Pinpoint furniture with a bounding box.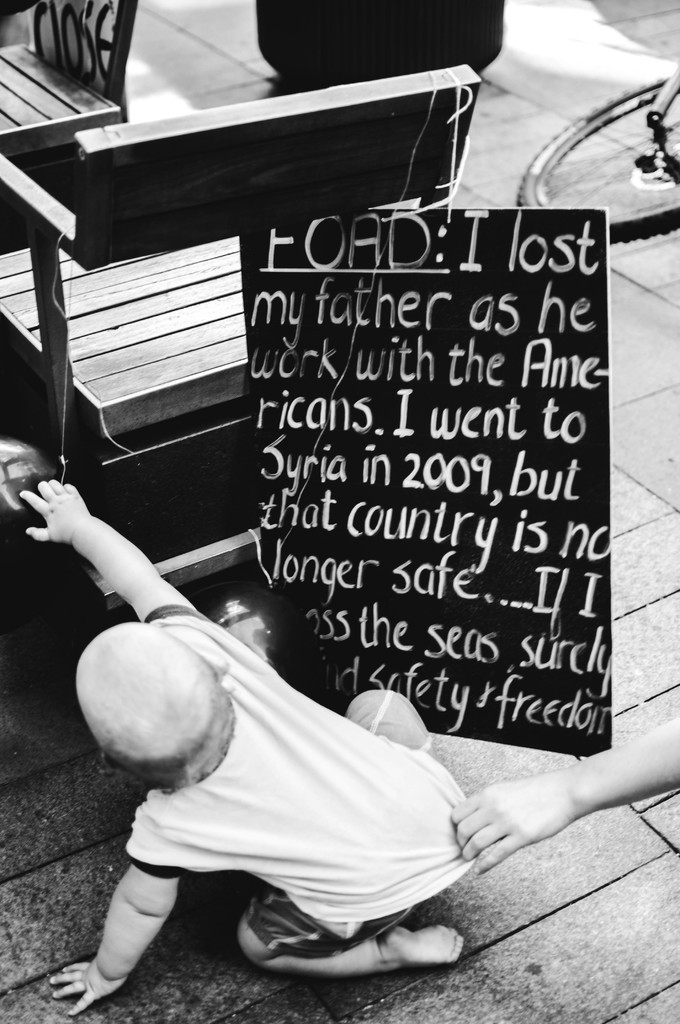
detection(0, 70, 478, 606).
